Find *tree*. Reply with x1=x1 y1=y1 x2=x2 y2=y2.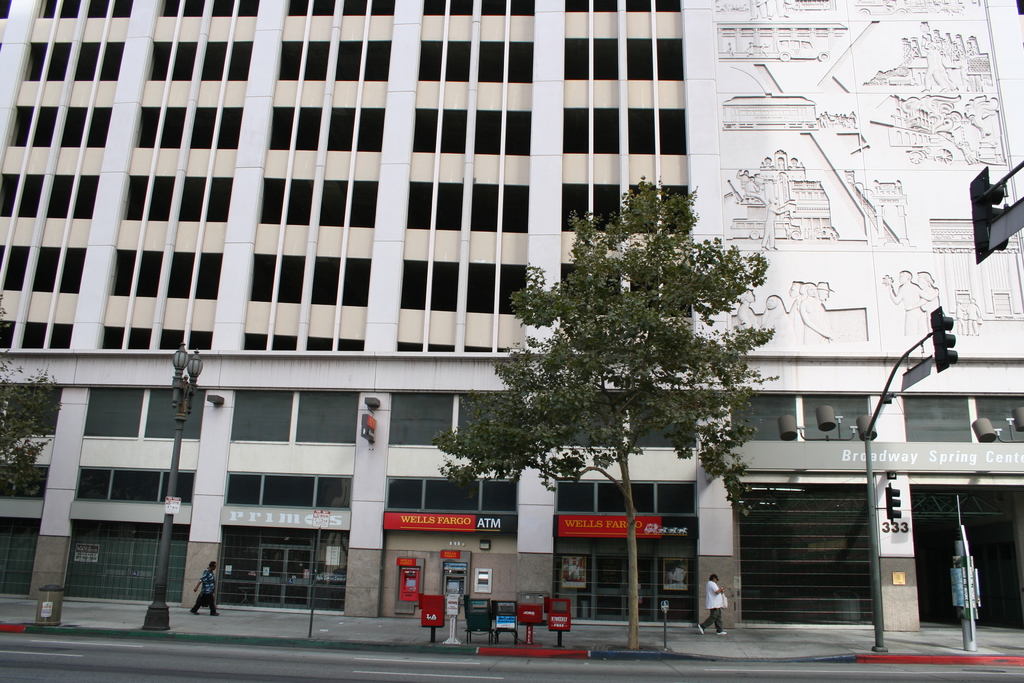
x1=467 y1=166 x2=793 y2=559.
